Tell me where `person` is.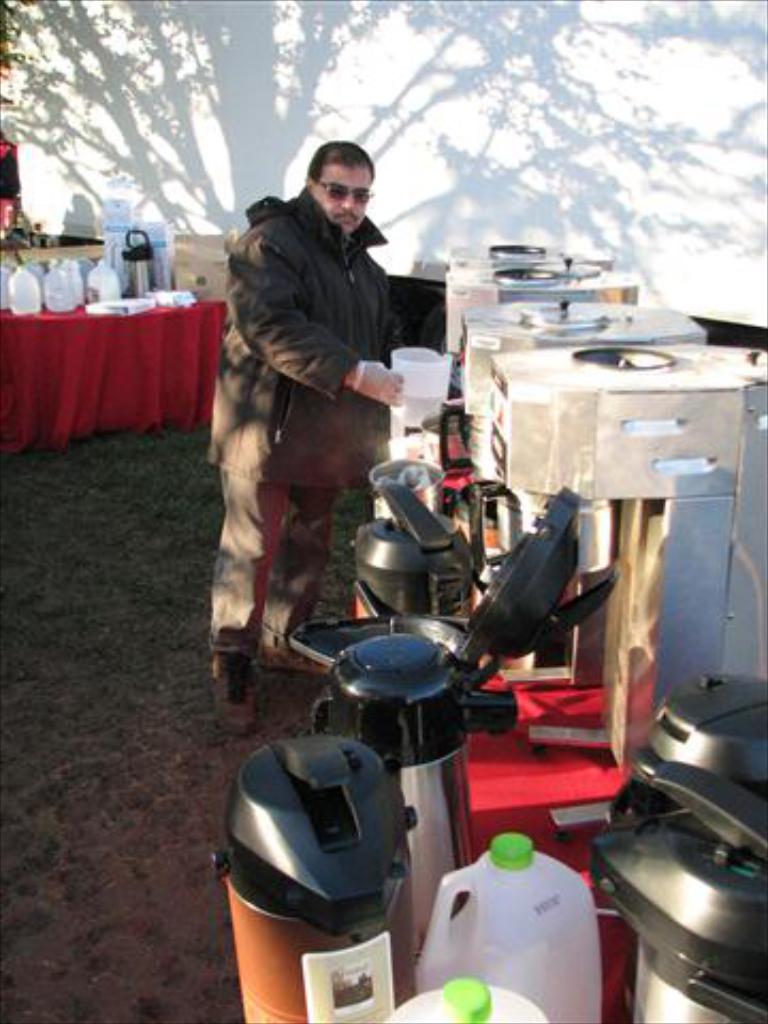
`person` is at [left=222, top=117, right=431, bottom=674].
